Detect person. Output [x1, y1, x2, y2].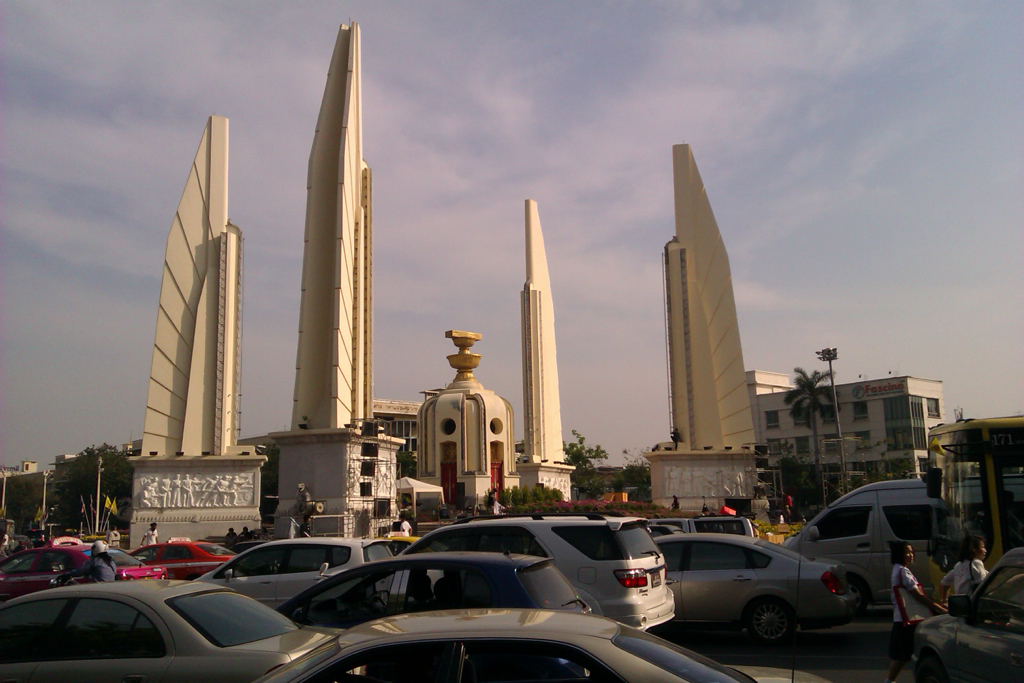
[488, 497, 506, 515].
